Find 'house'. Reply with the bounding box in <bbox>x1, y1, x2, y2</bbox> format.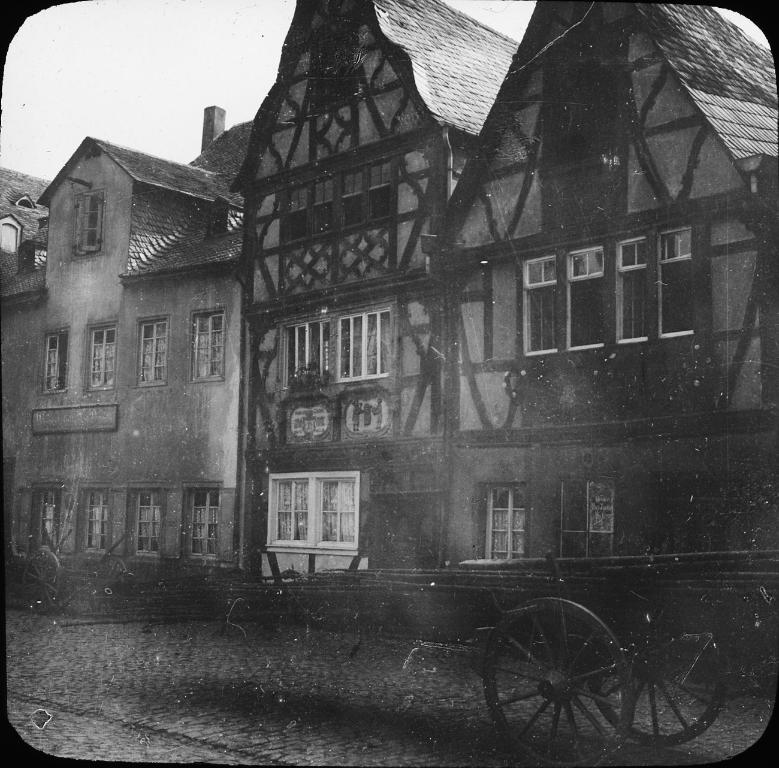
<bbox>0, 103, 238, 591</bbox>.
